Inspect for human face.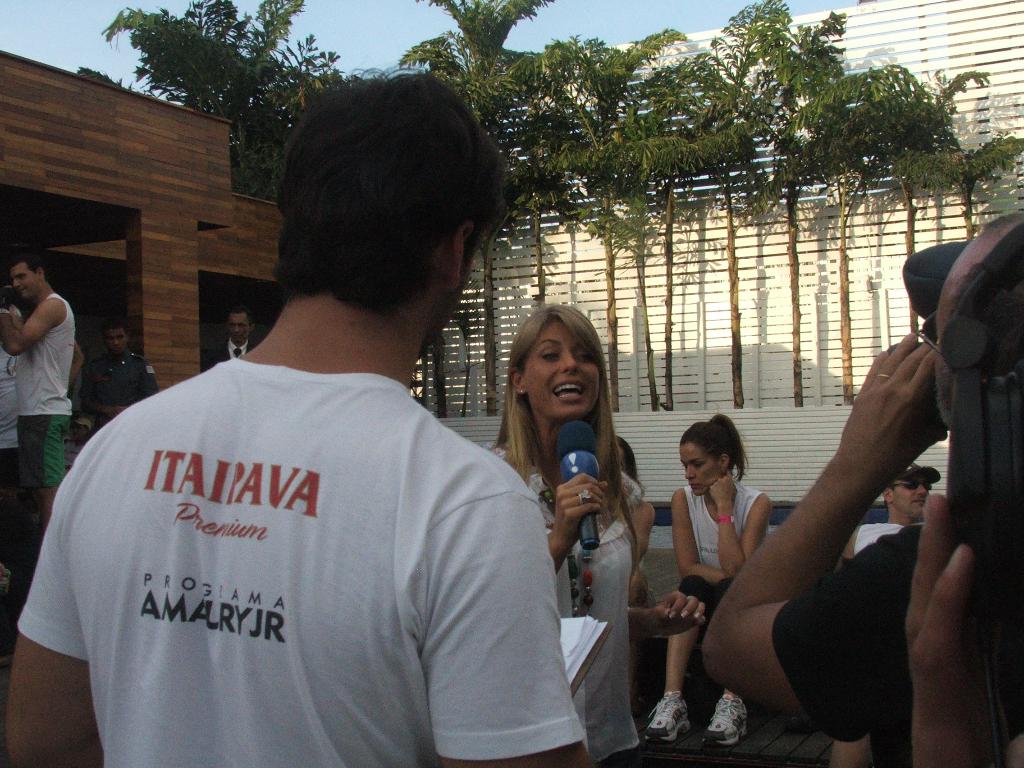
Inspection: 108, 330, 125, 351.
